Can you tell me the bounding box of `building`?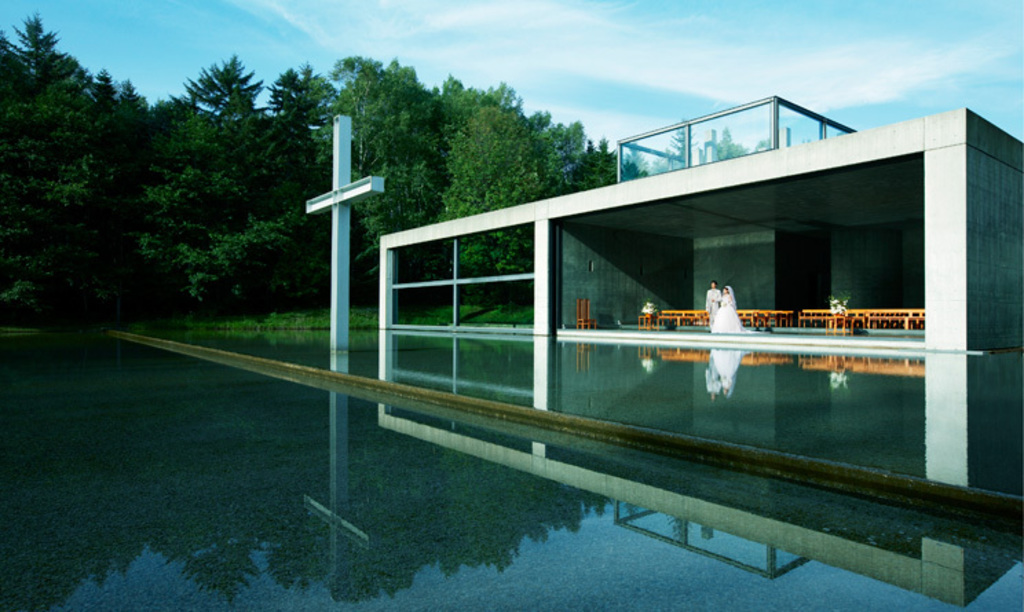
box(376, 87, 1023, 349).
